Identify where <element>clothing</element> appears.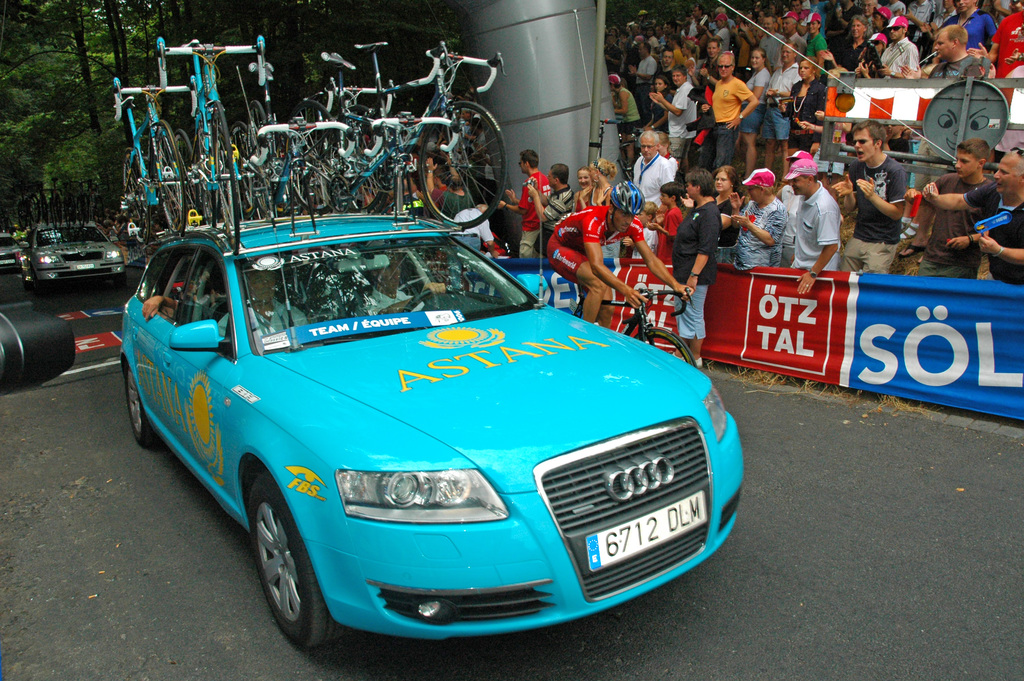
Appears at (992,6,1023,106).
